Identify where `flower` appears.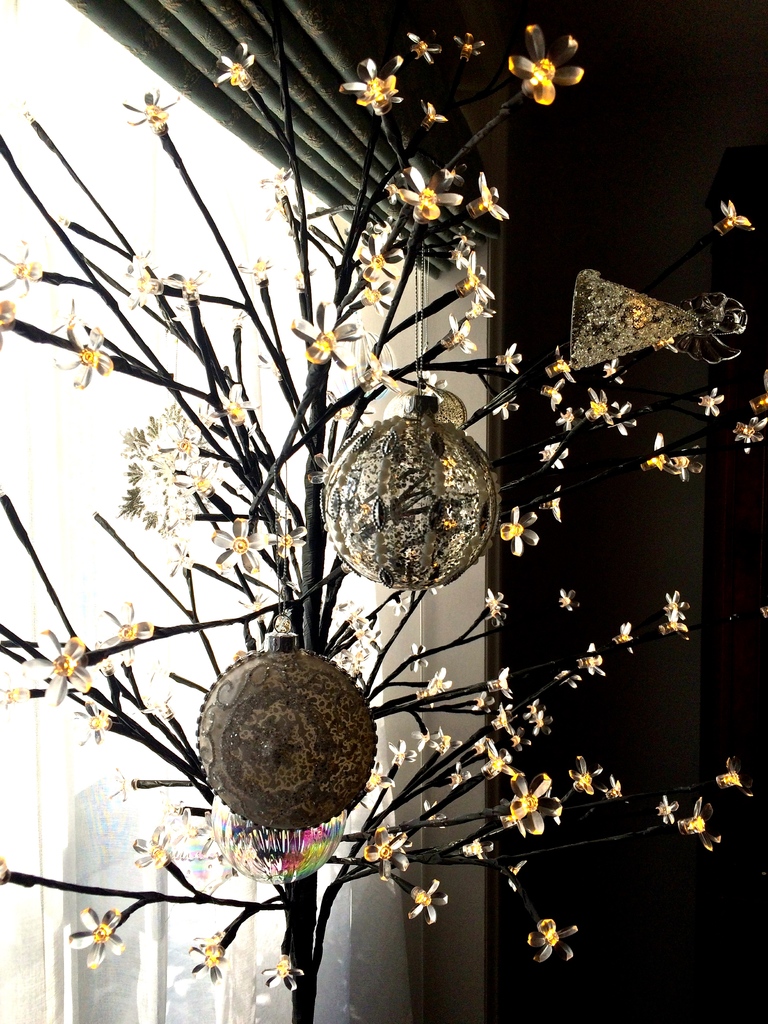
Appears at box=[504, 858, 529, 895].
